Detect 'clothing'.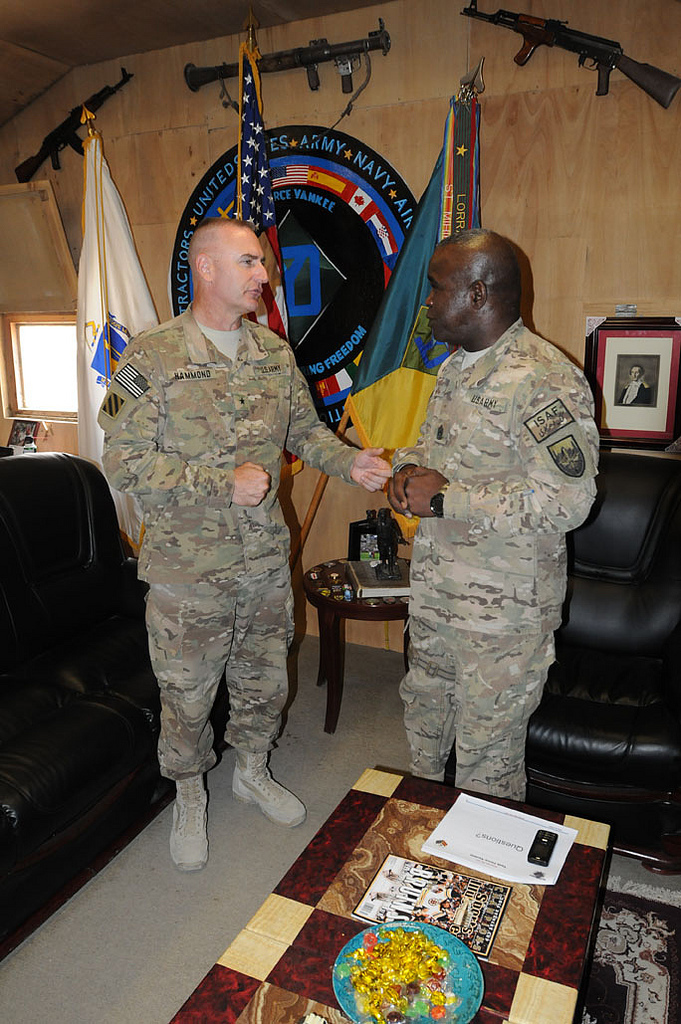
Detected at bbox=[372, 253, 608, 804].
